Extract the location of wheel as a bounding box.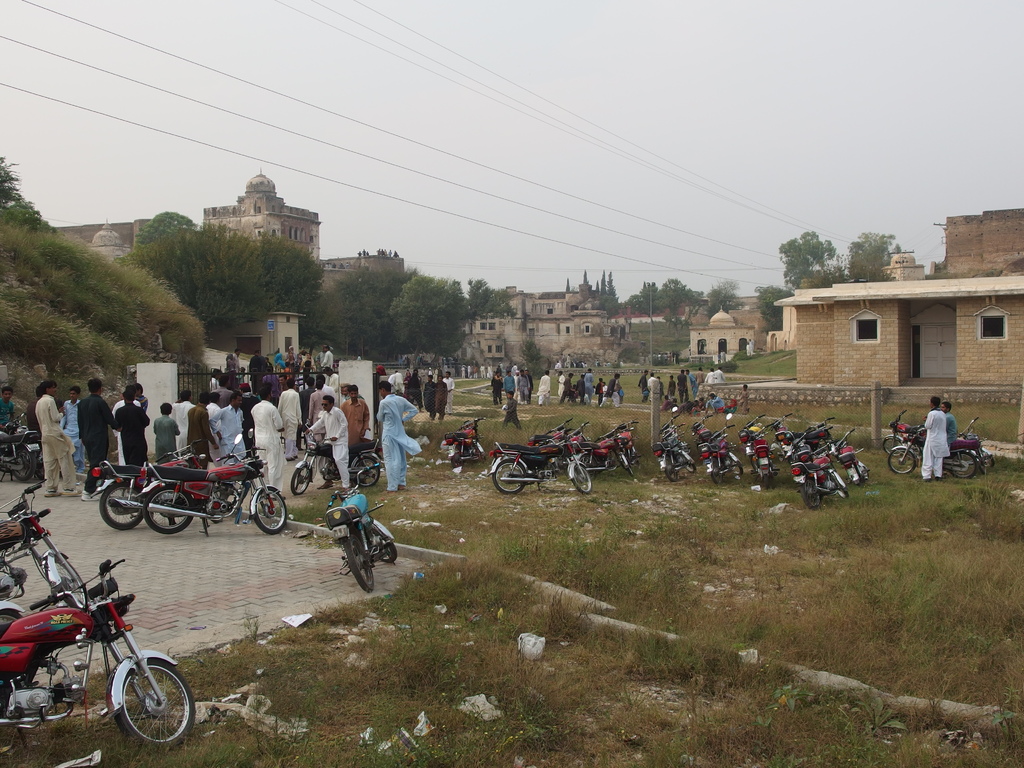
Rect(9, 443, 39, 480).
